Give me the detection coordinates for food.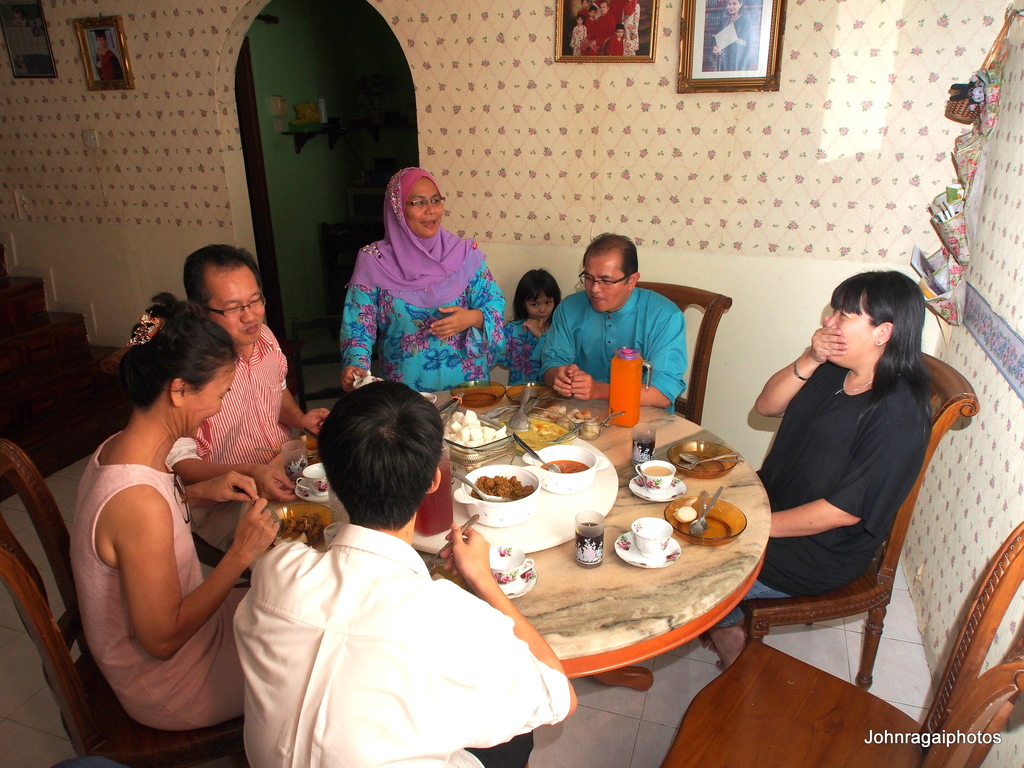
box=[442, 406, 508, 456].
